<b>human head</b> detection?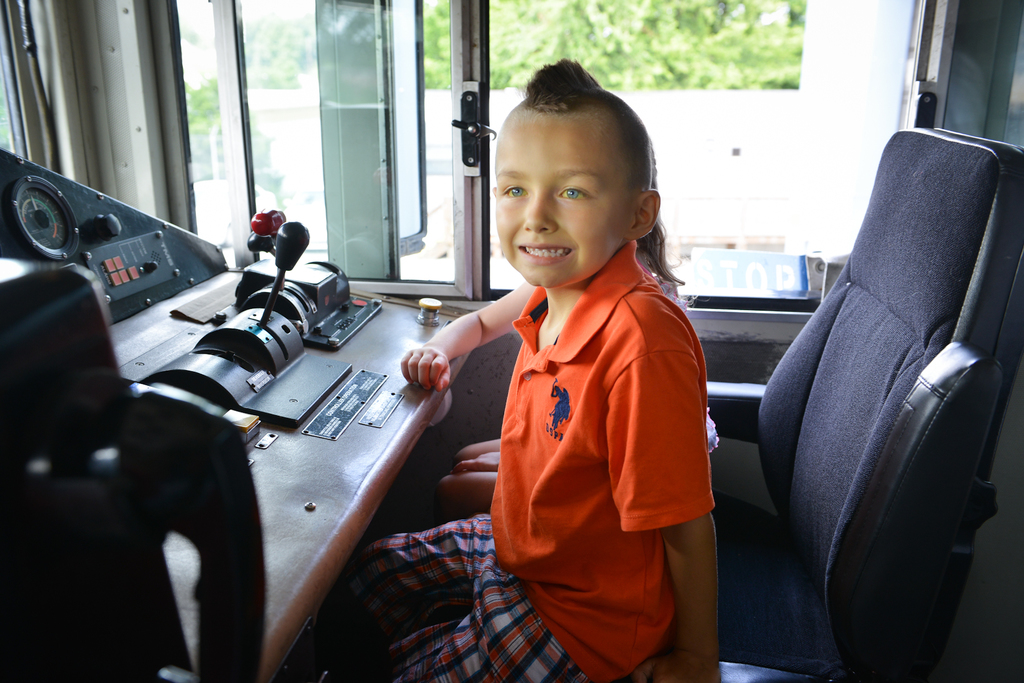
[485,62,645,274]
